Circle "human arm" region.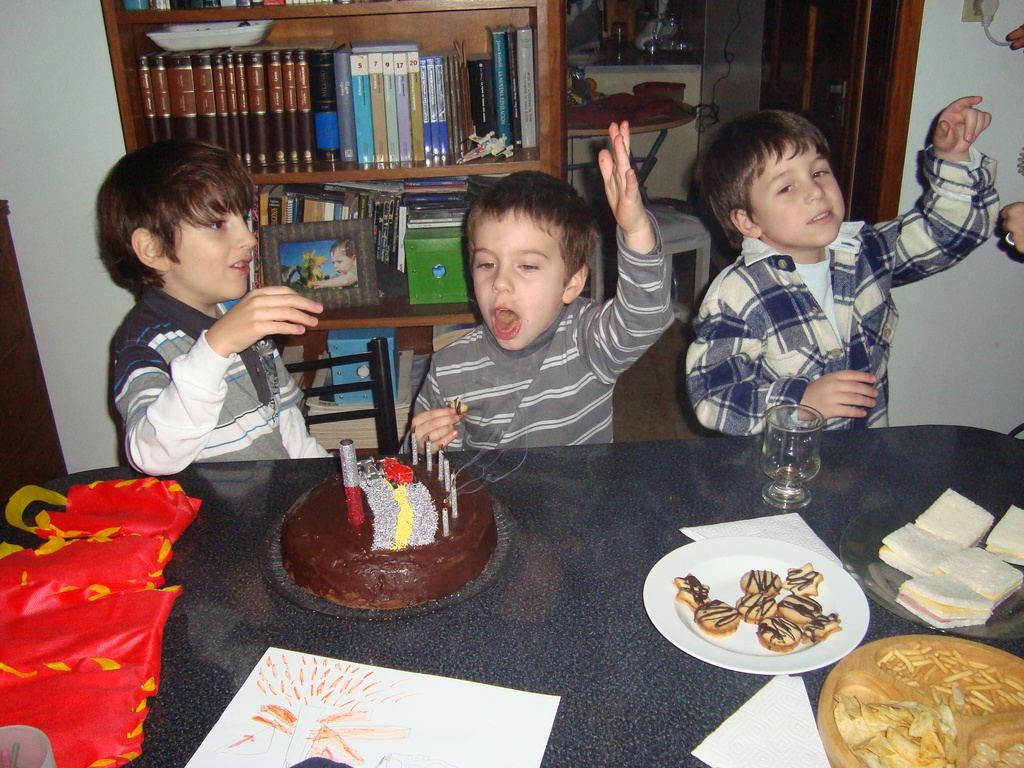
Region: (595, 120, 682, 324).
